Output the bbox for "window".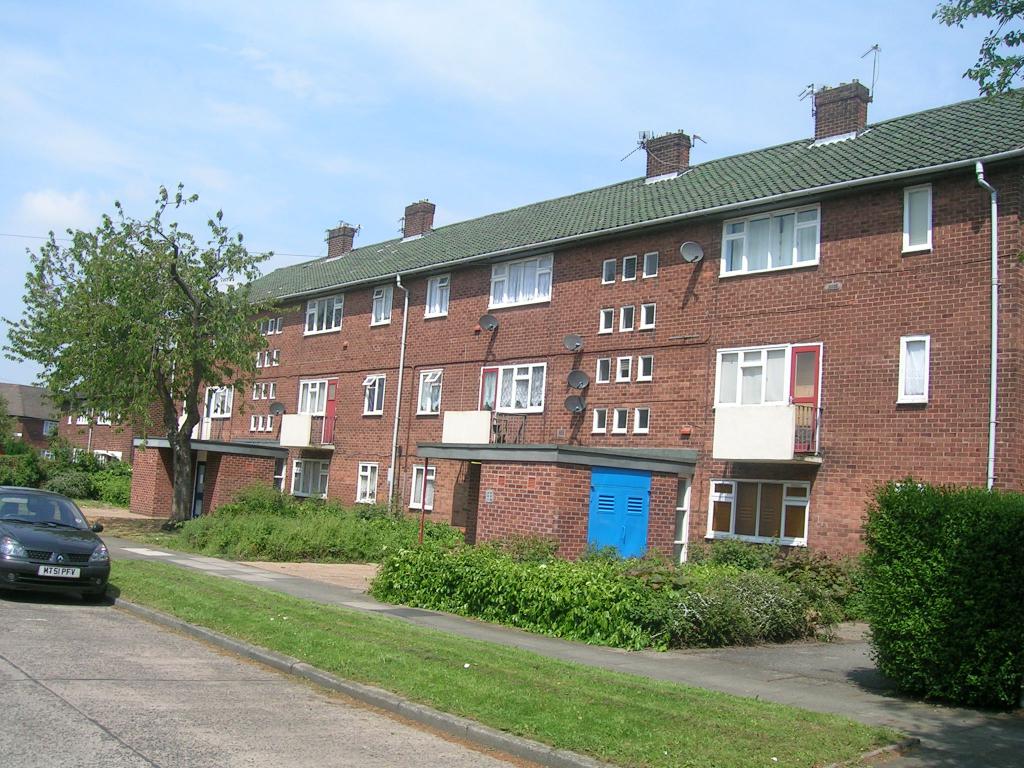
358/462/380/503.
